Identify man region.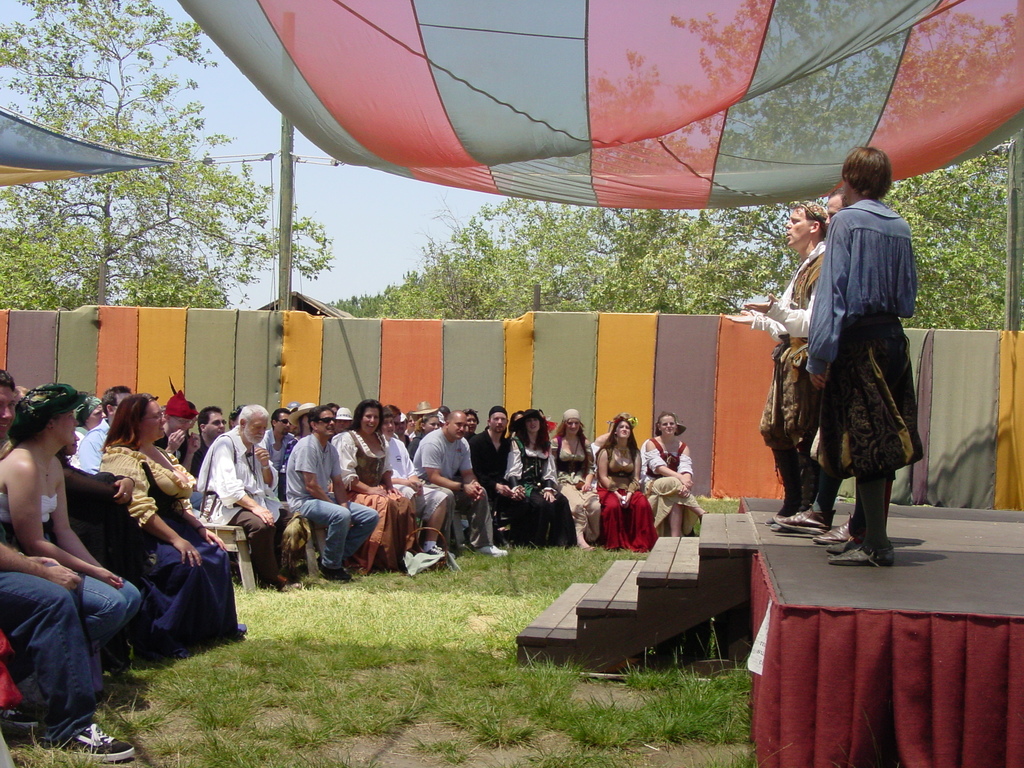
Region: 804, 148, 916, 569.
